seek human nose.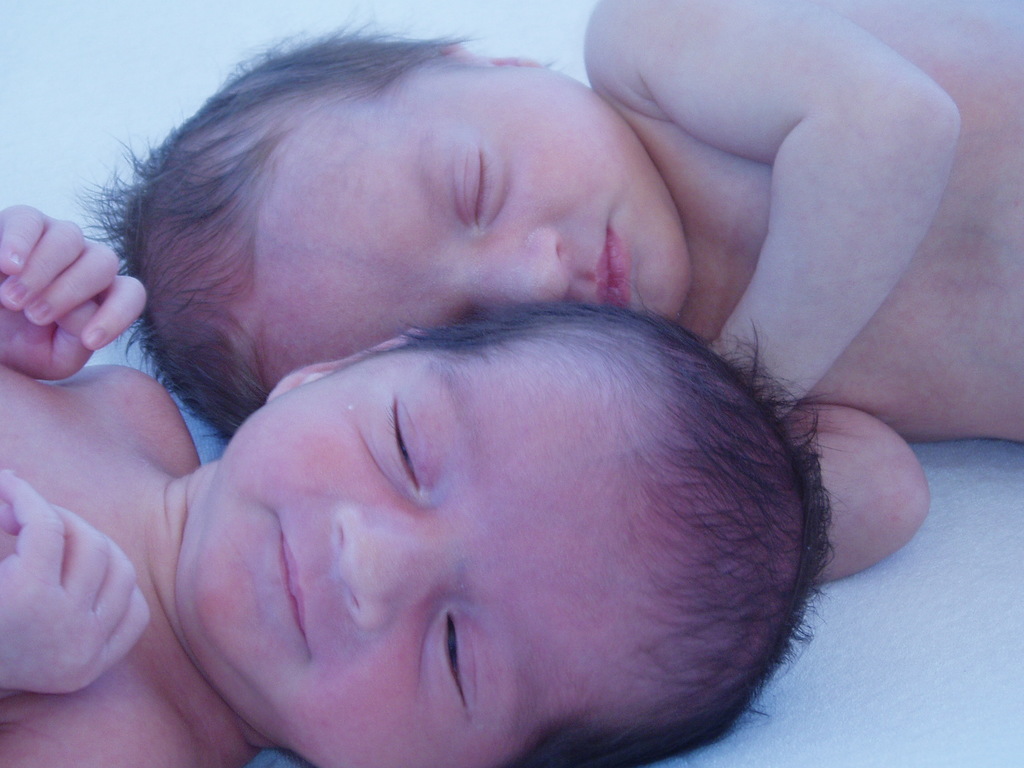
{"left": 335, "top": 509, "right": 453, "bottom": 631}.
